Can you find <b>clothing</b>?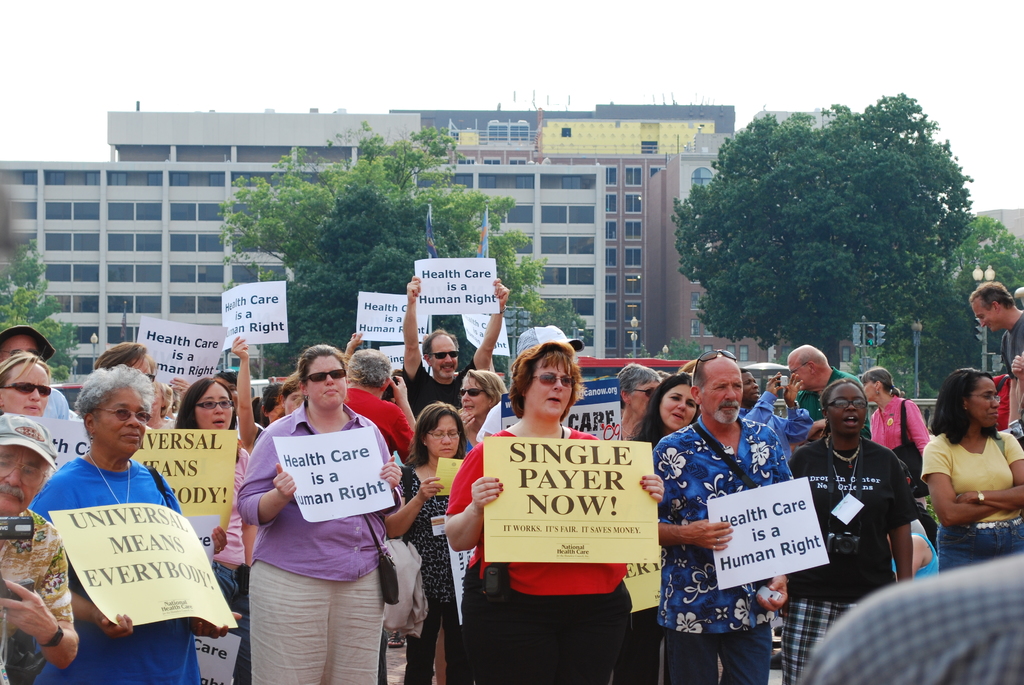
Yes, bounding box: [240,400,414,684].
